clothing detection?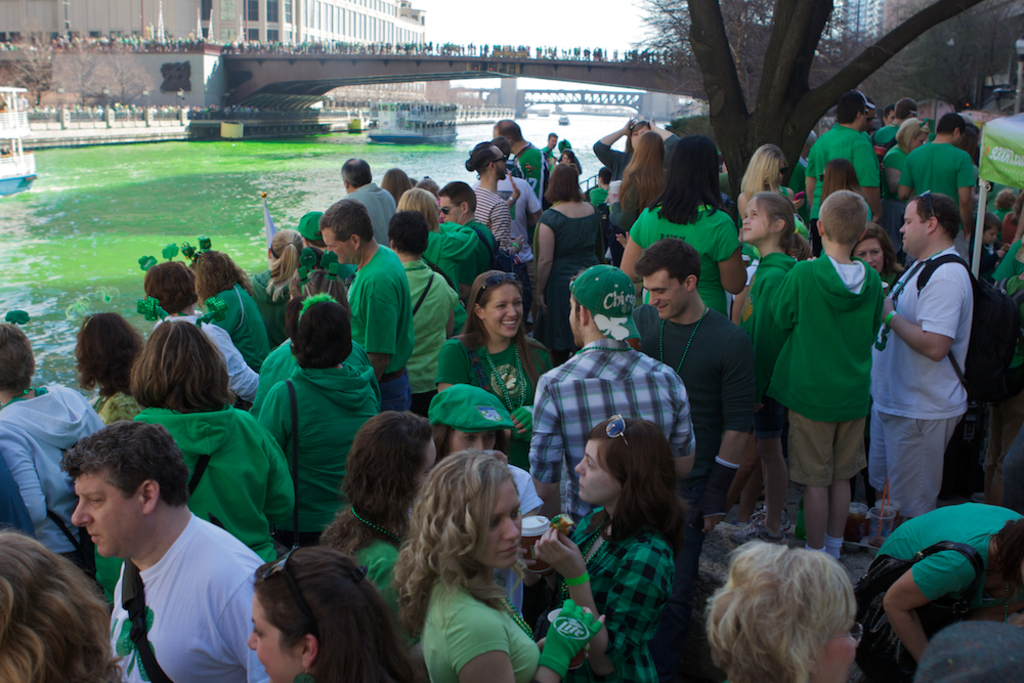
l=595, t=138, r=629, b=181
